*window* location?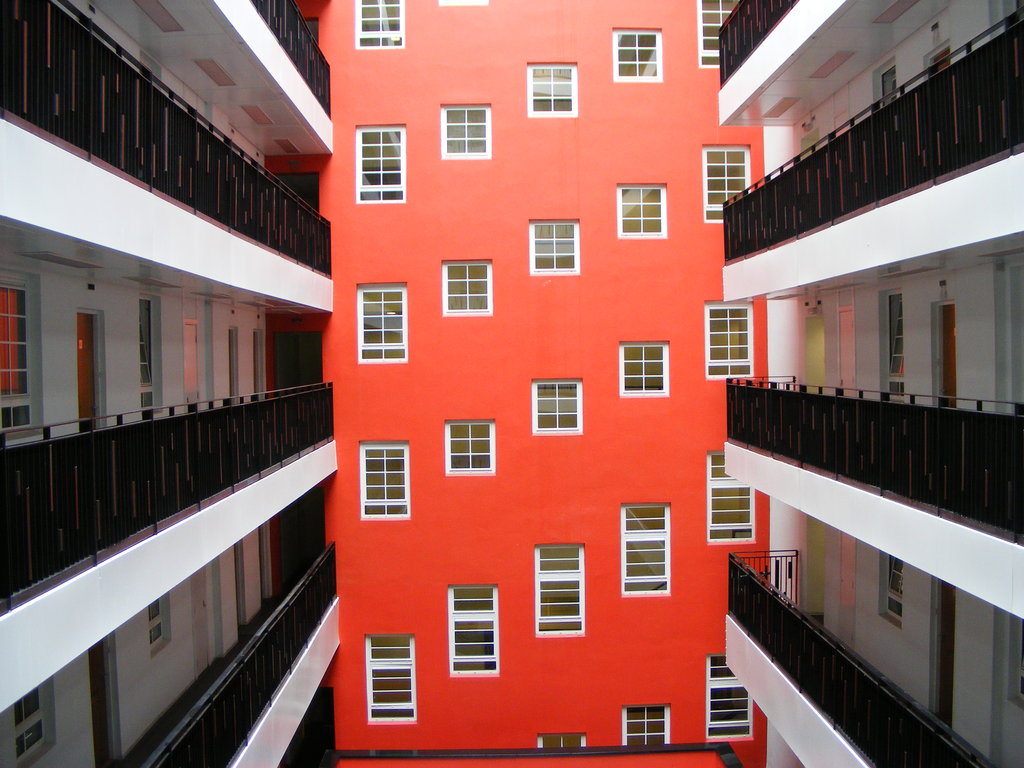
BBox(12, 688, 48, 756)
